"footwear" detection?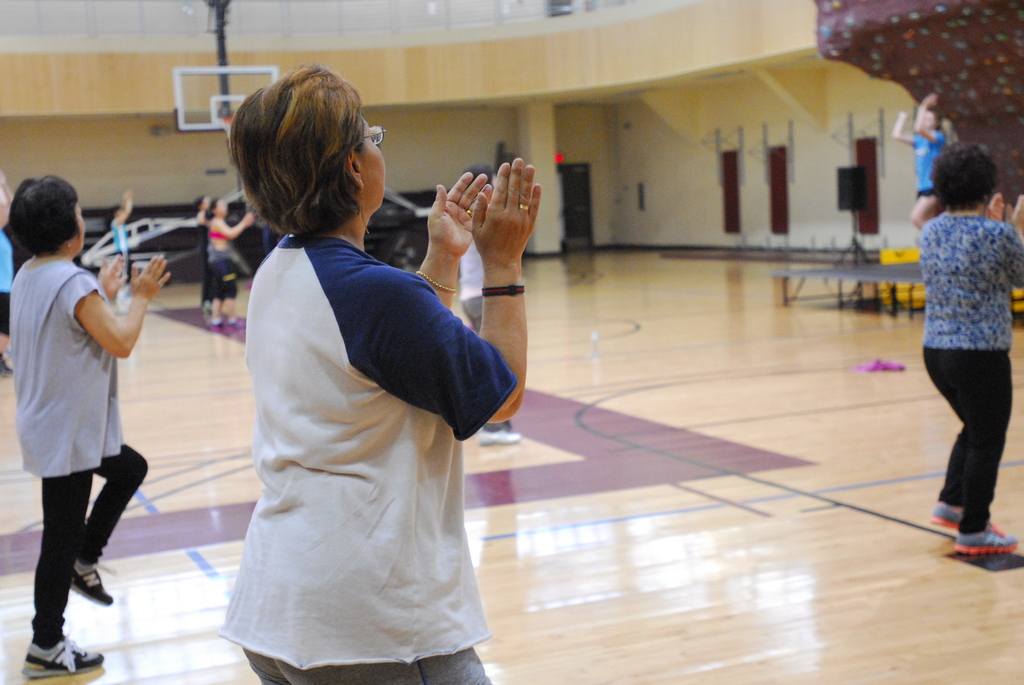
BBox(480, 423, 516, 443)
